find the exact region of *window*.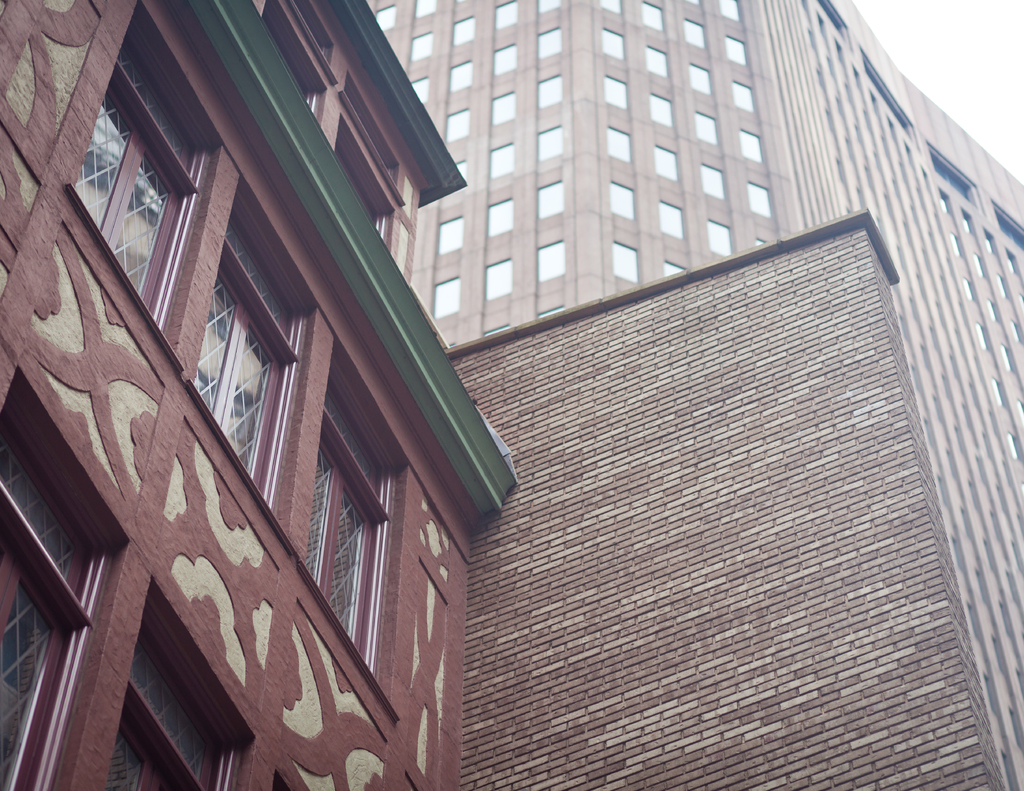
Exact region: (977, 257, 988, 281).
